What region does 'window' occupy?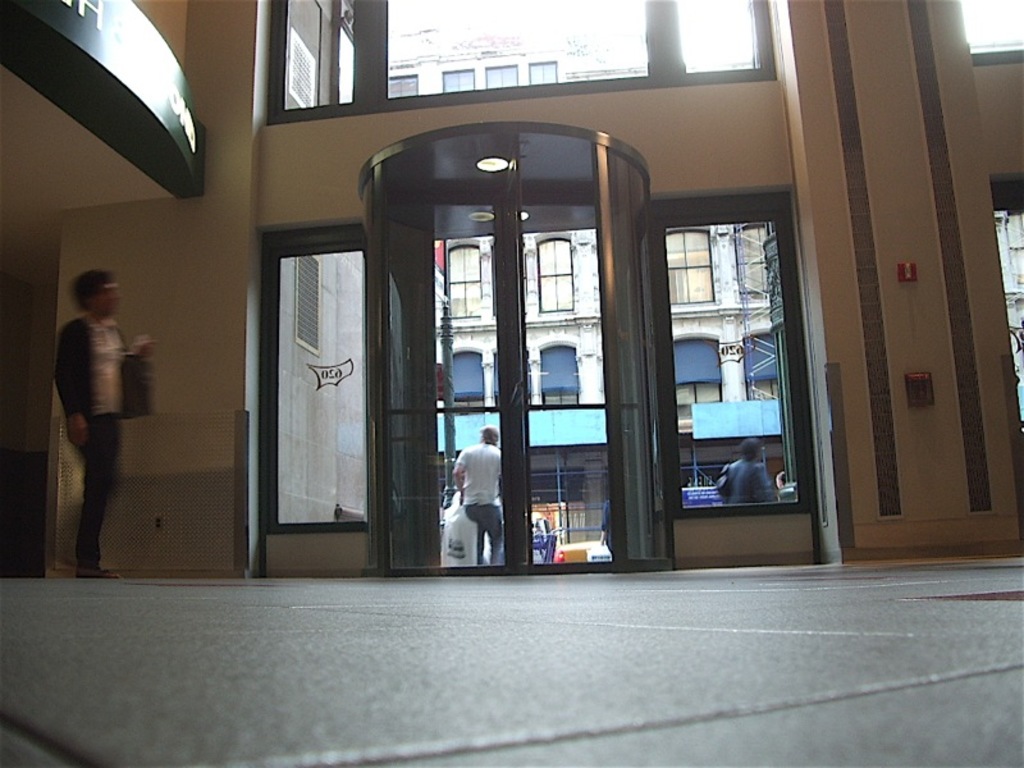
x1=664, y1=234, x2=719, y2=308.
